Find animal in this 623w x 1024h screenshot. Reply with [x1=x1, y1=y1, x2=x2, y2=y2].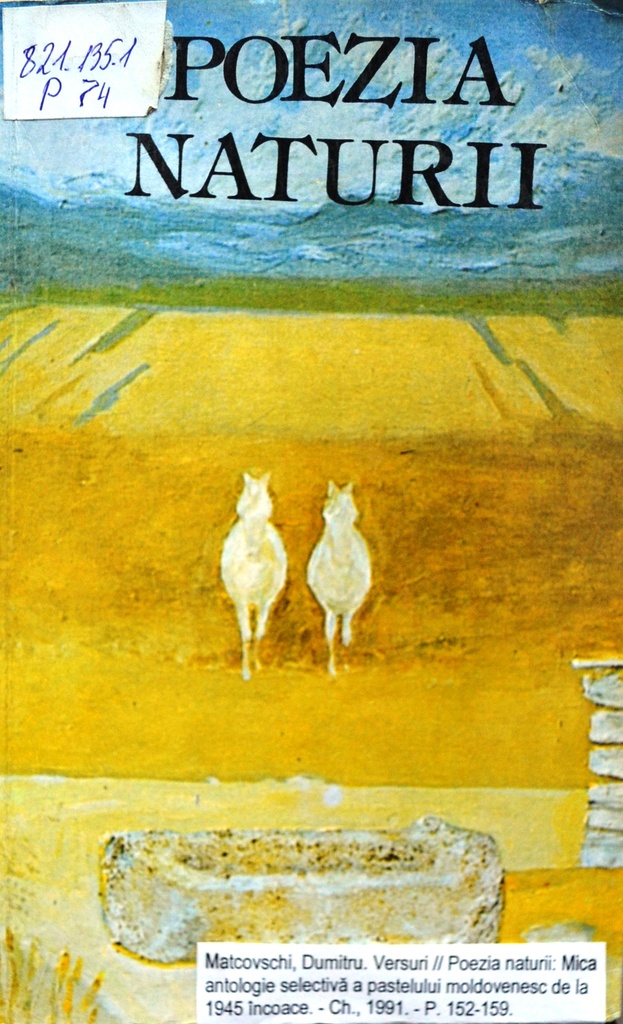
[x1=305, y1=476, x2=371, y2=660].
